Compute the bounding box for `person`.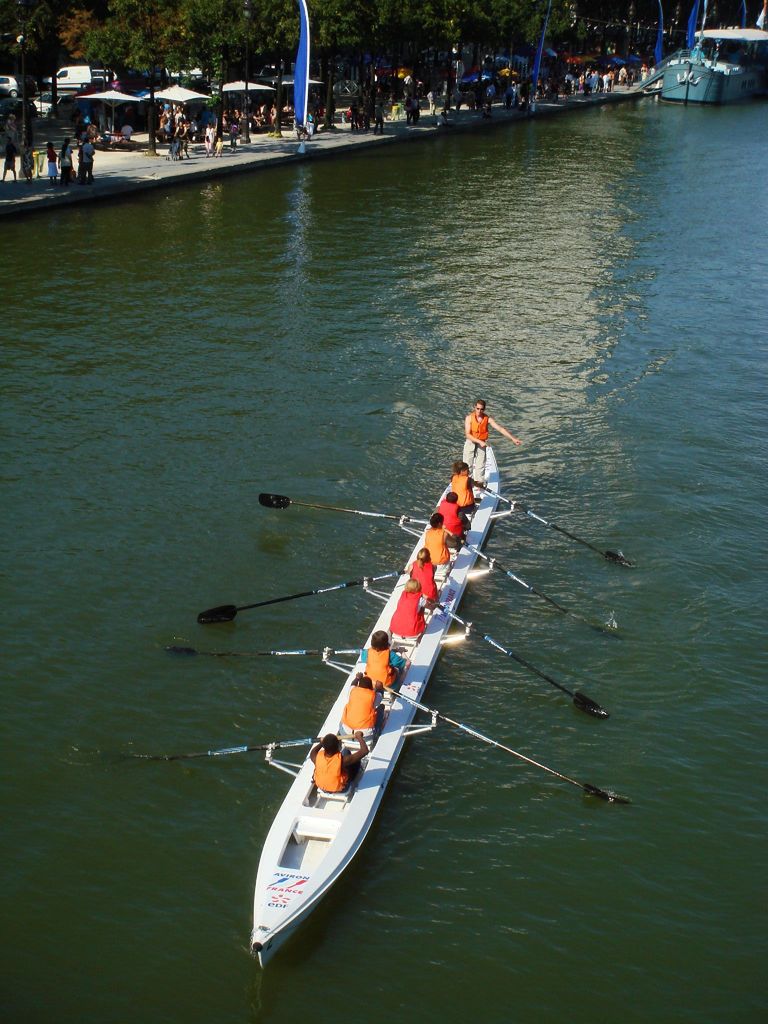
368 634 396 684.
